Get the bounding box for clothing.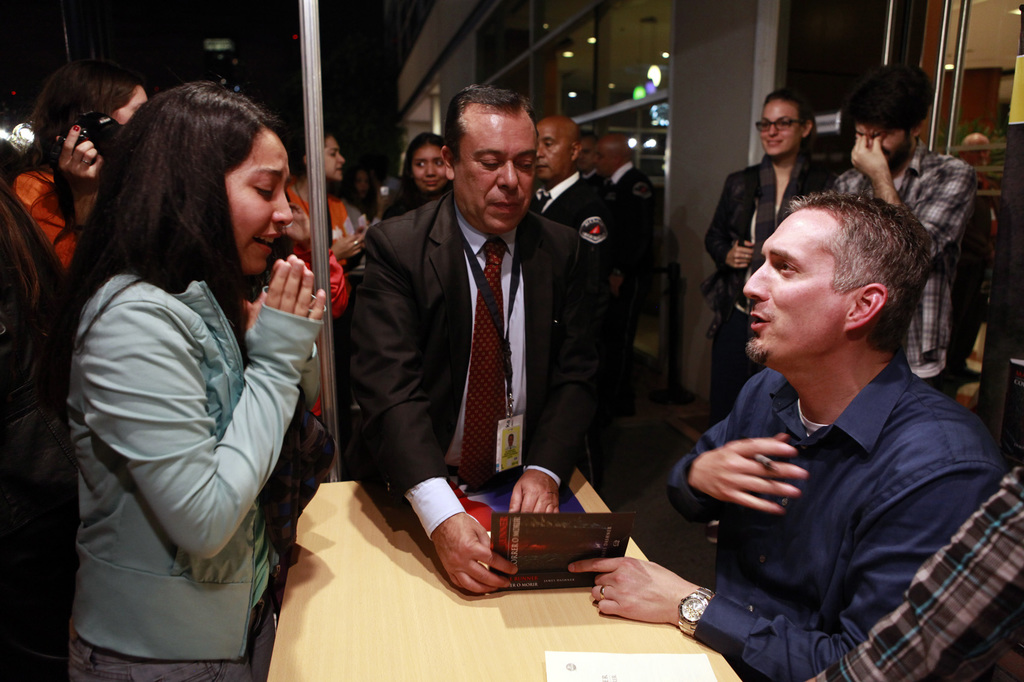
rect(703, 145, 836, 418).
